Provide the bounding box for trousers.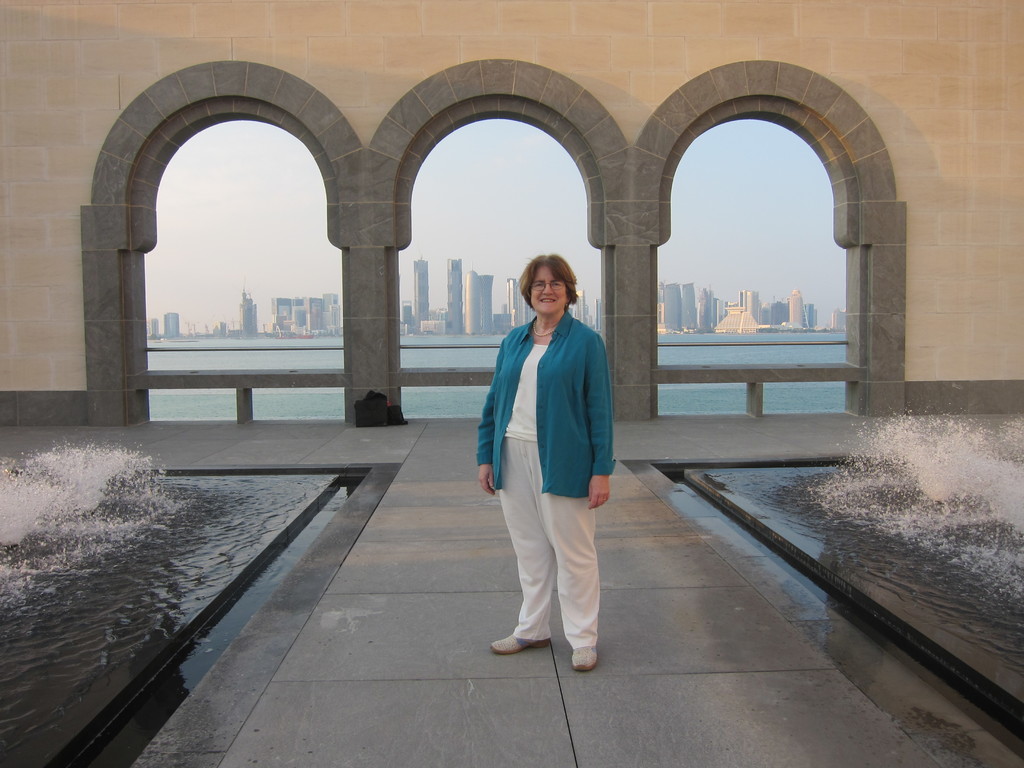
[x1=496, y1=432, x2=601, y2=652].
